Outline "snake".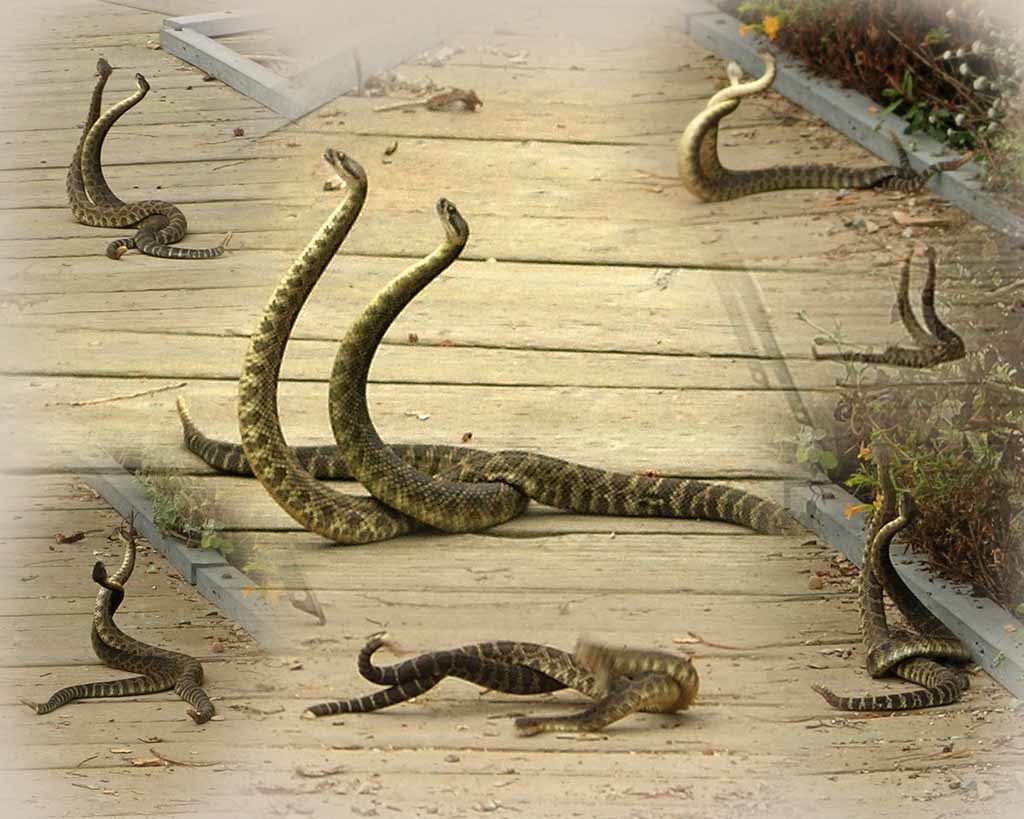
Outline: (left=88, top=514, right=210, bottom=723).
